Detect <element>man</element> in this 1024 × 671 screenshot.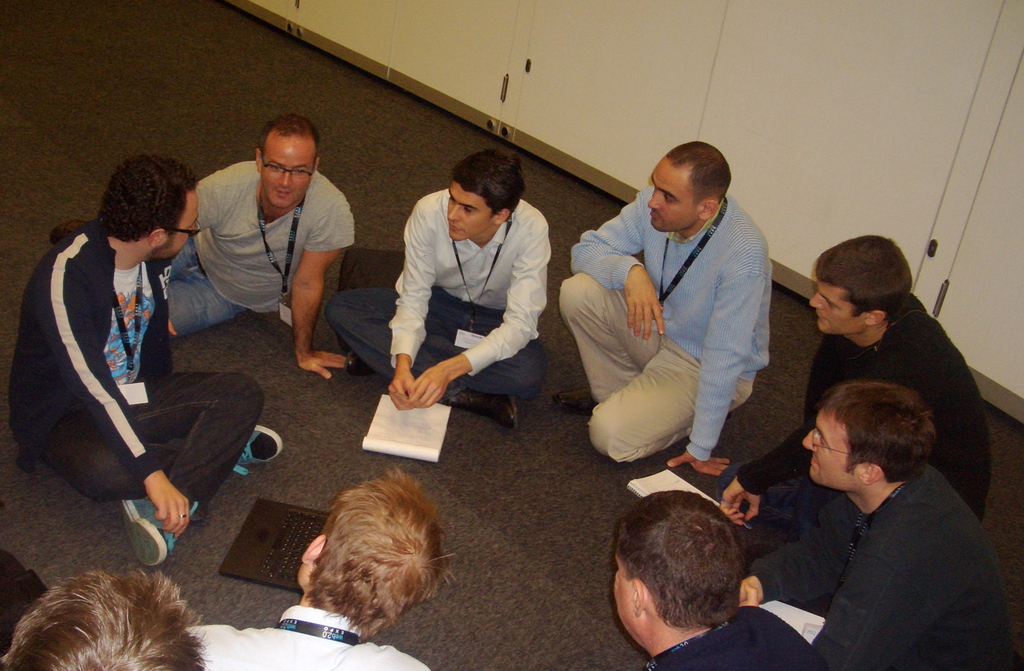
Detection: 184/465/450/670.
